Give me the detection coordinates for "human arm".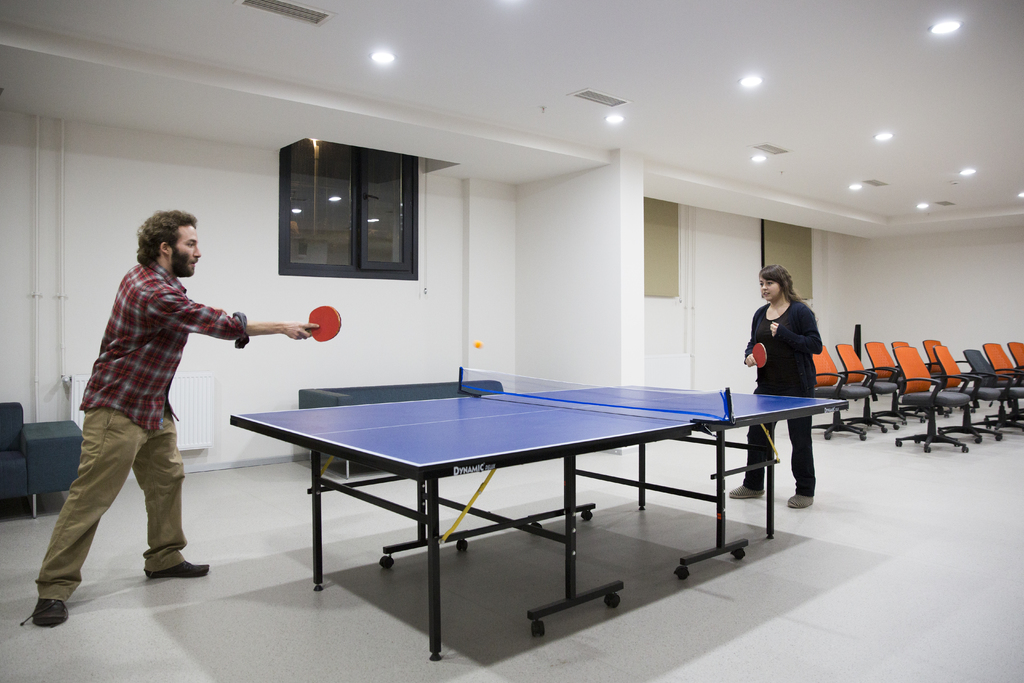
locate(767, 300, 827, 355).
